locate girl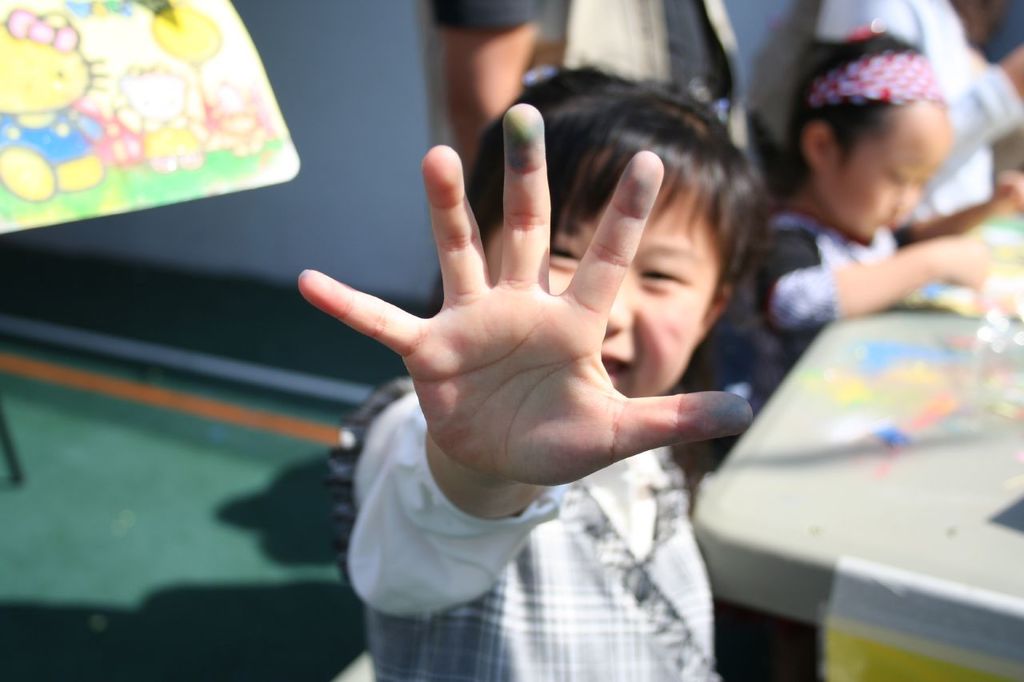
(x1=745, y1=26, x2=1018, y2=399)
